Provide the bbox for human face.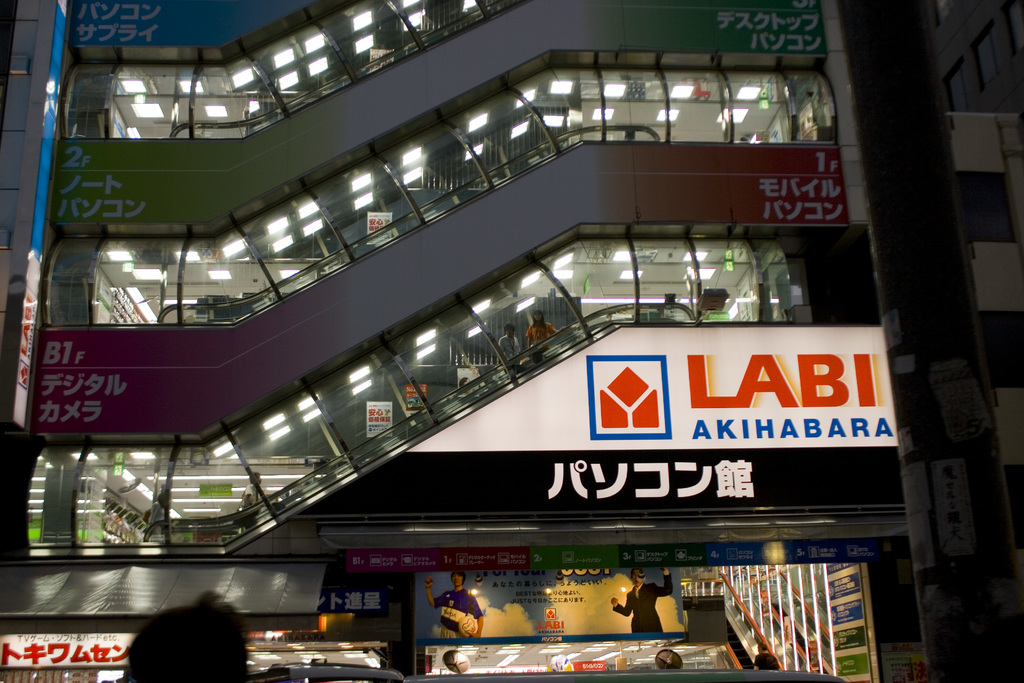
(x1=452, y1=570, x2=461, y2=588).
